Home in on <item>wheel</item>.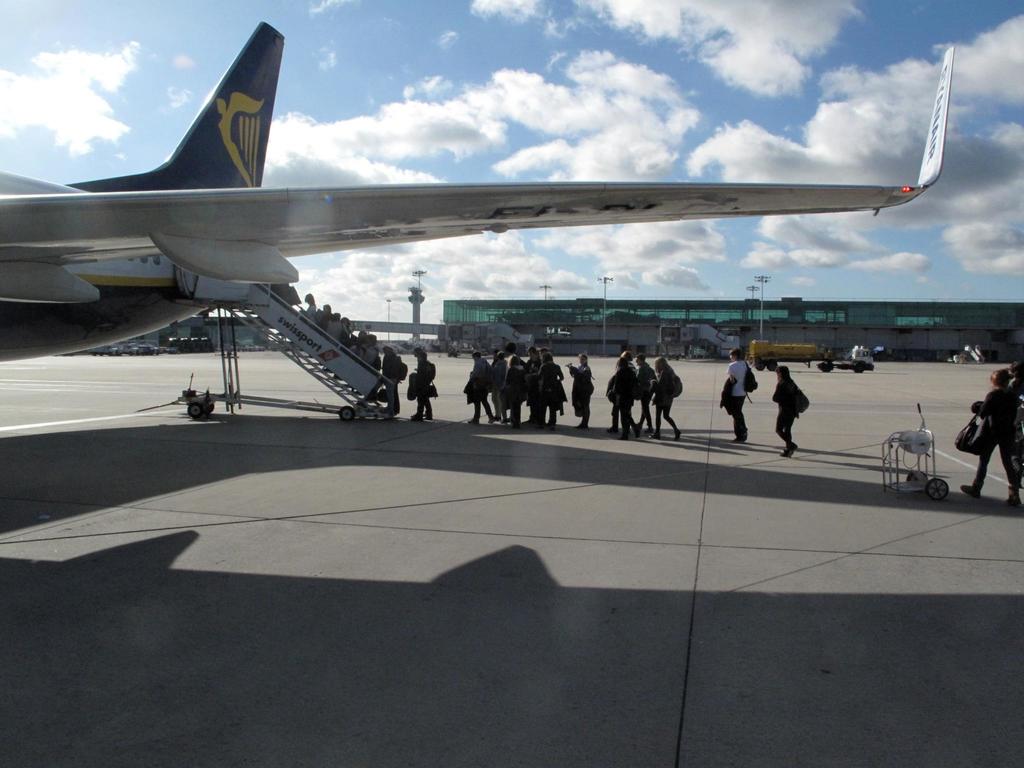
Homed in at x1=184 y1=404 x2=213 y2=422.
